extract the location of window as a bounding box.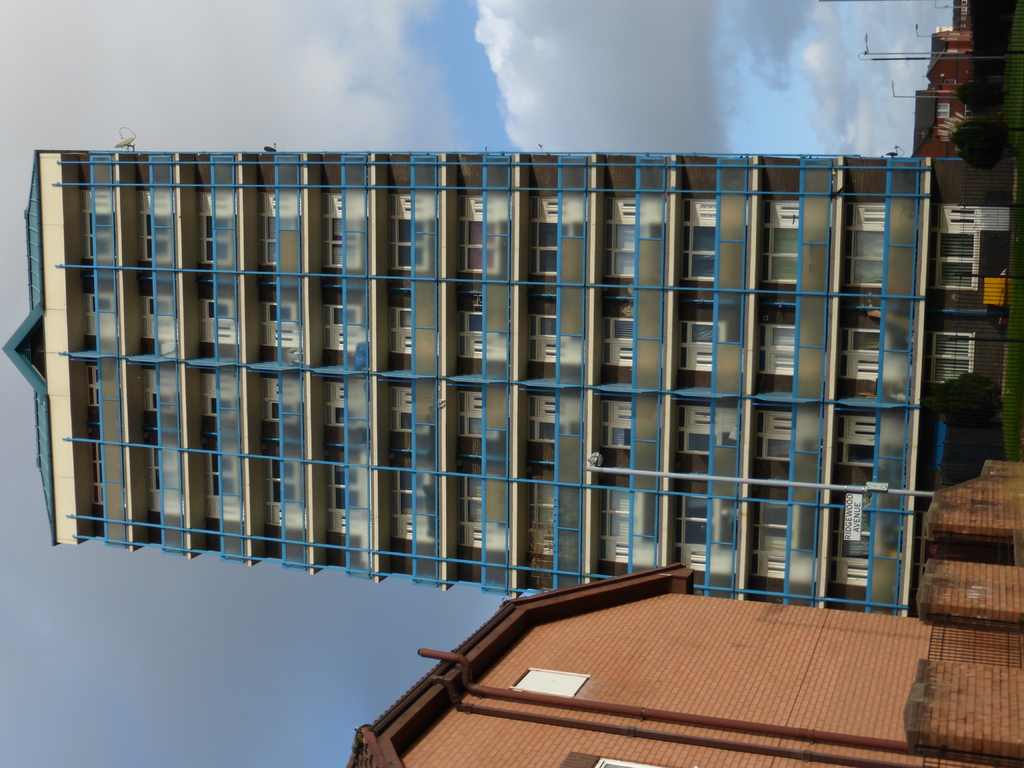
box(201, 396, 238, 415).
